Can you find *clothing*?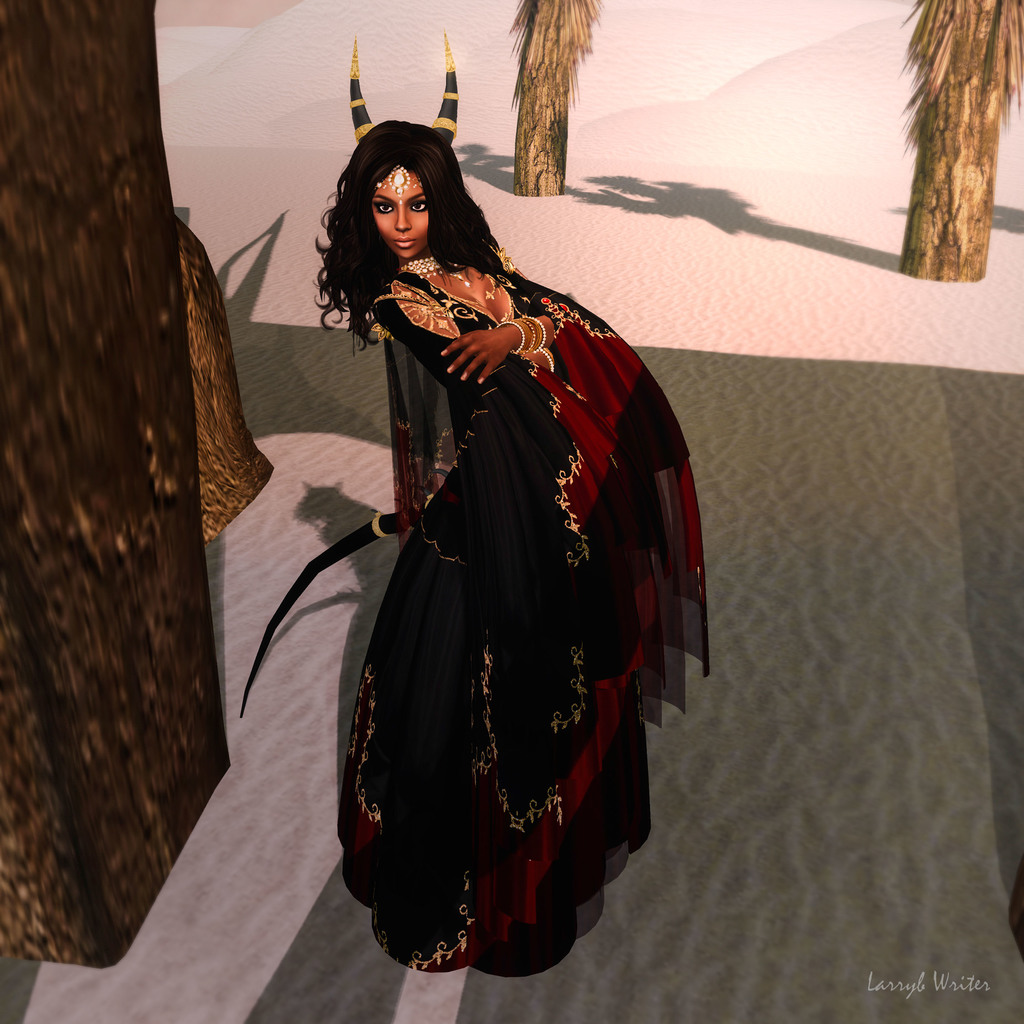
Yes, bounding box: pyautogui.locateOnScreen(266, 281, 675, 972).
